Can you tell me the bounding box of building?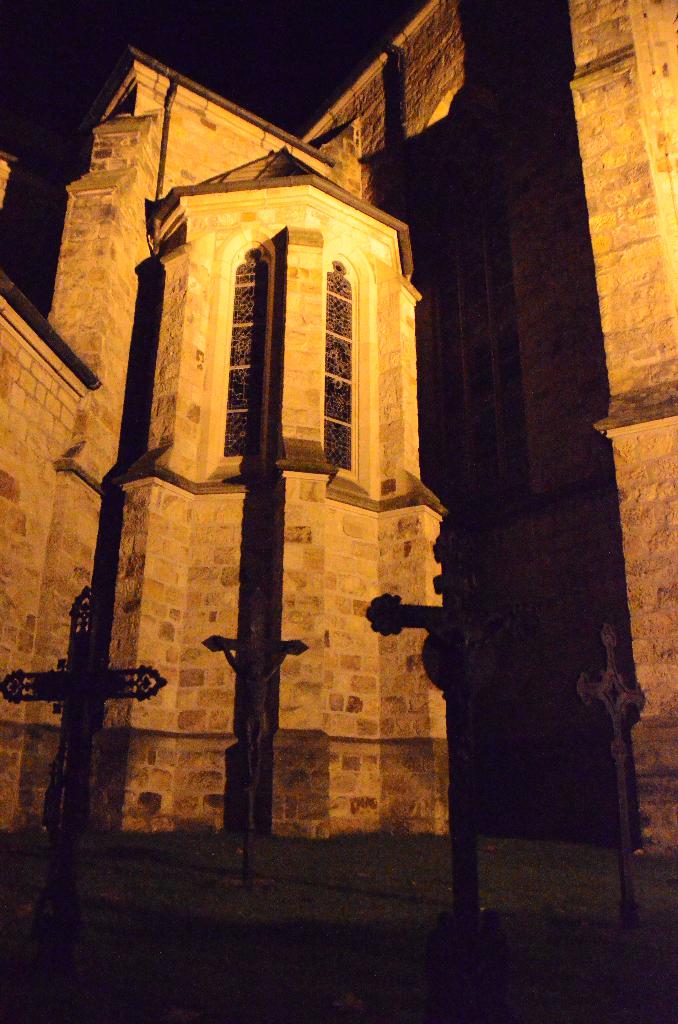
bbox=[0, 0, 677, 939].
